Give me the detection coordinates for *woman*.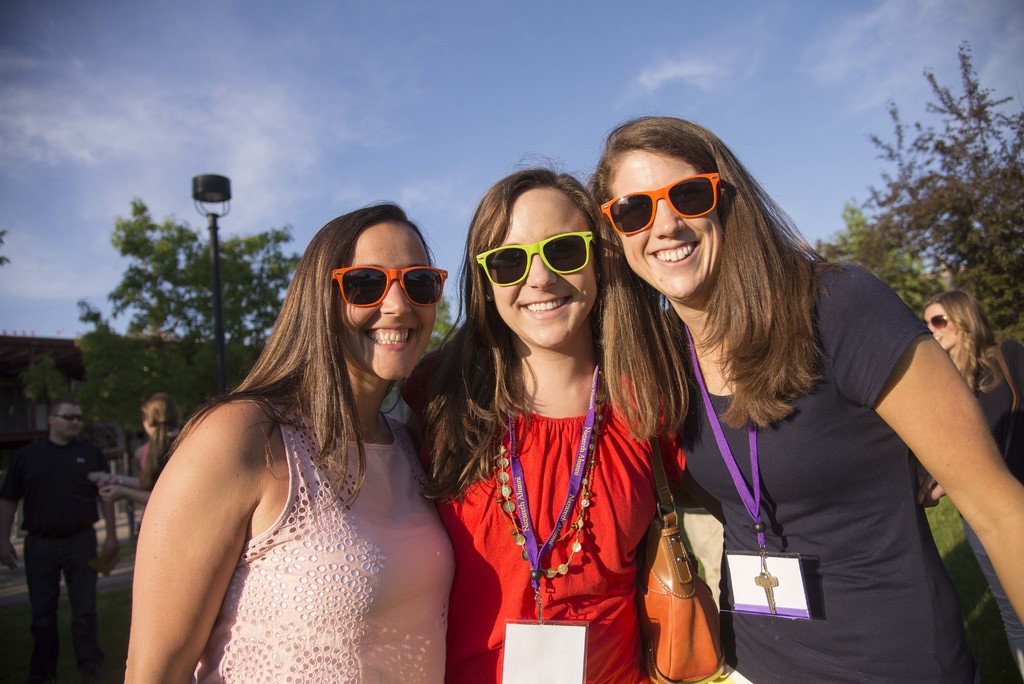
rect(588, 108, 1023, 683).
